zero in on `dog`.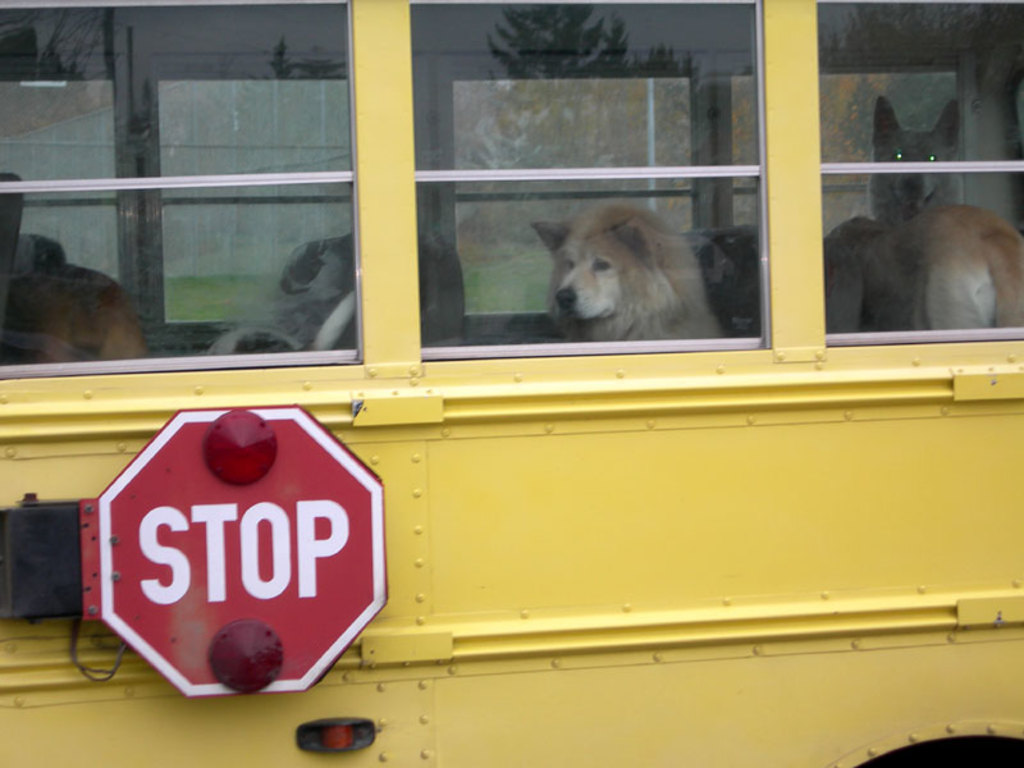
Zeroed in: <region>531, 202, 731, 343</region>.
